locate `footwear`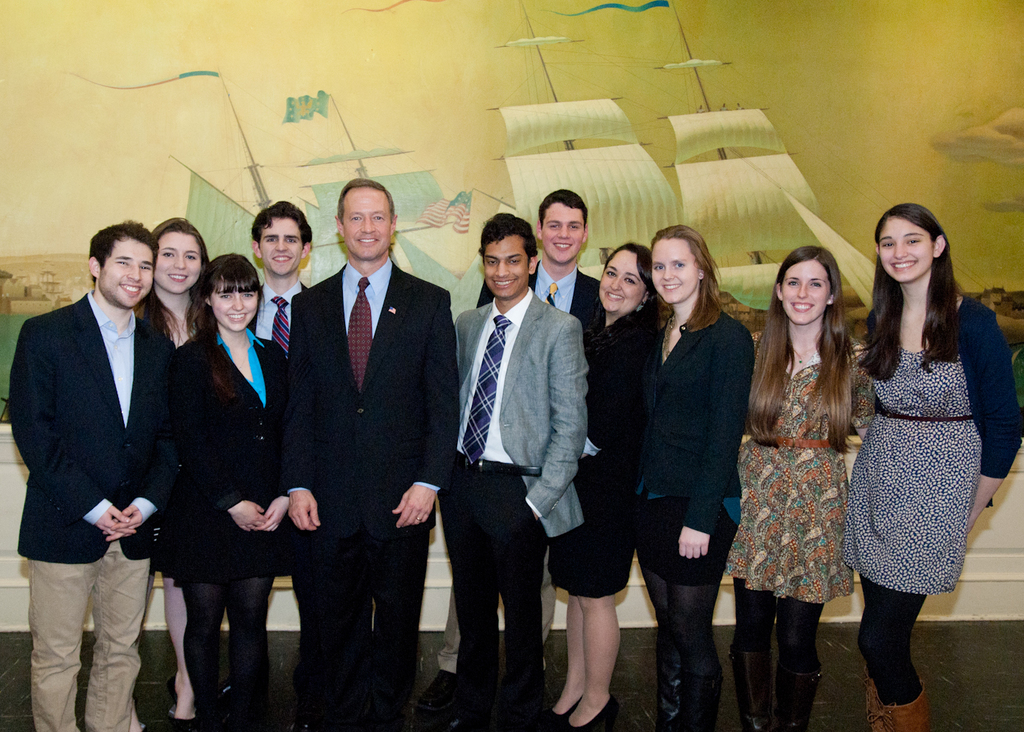
bbox=[540, 687, 581, 724]
